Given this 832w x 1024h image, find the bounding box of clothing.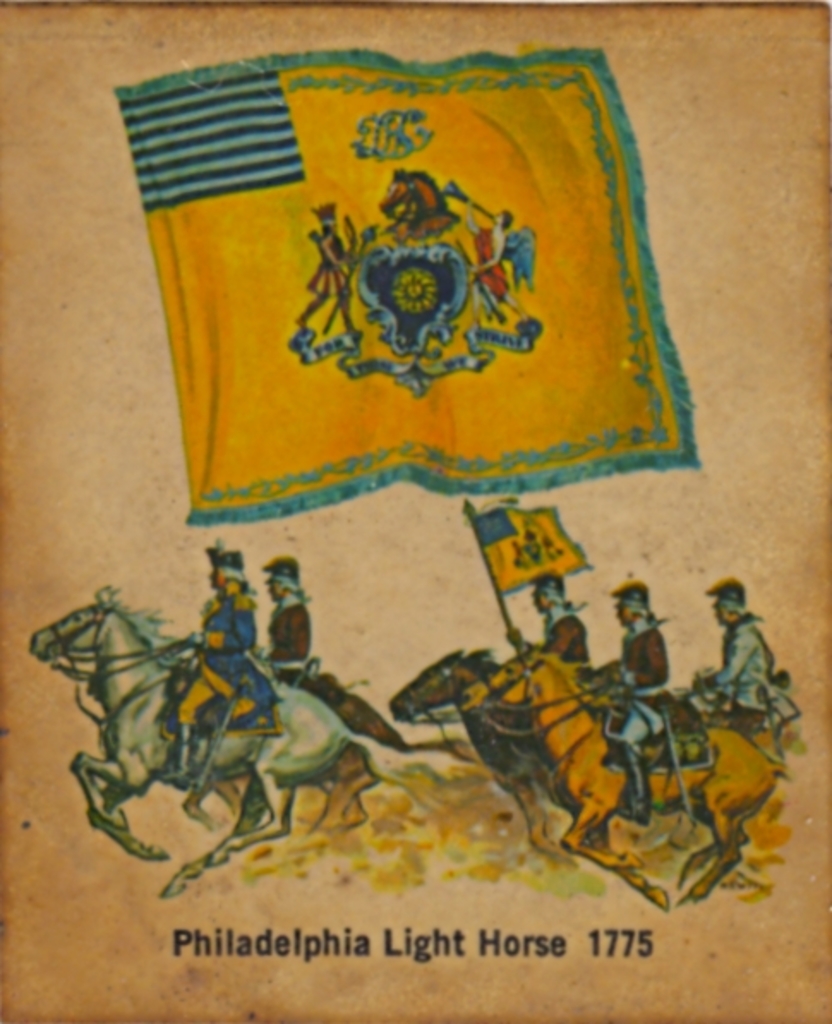
region(688, 614, 799, 738).
